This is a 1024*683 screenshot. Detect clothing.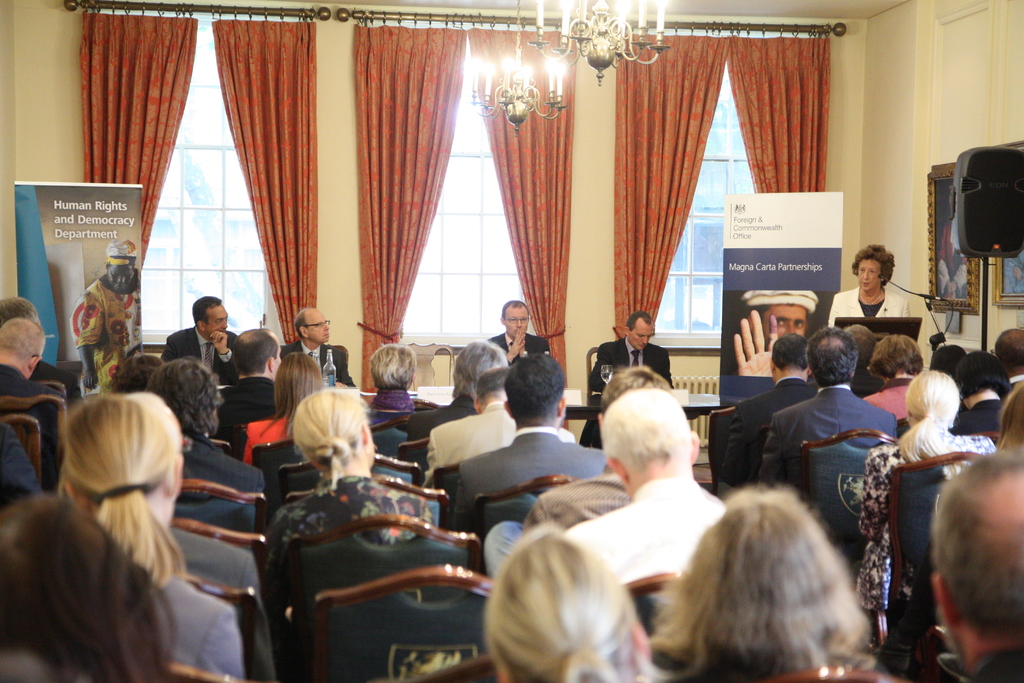
box(0, 424, 42, 509).
